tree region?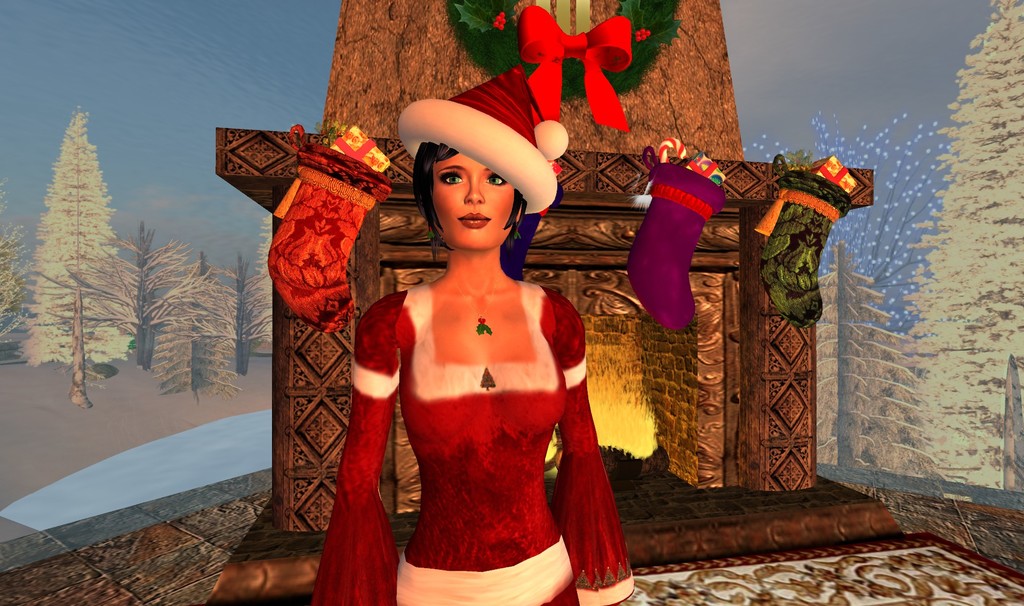
[x1=817, y1=249, x2=936, y2=476]
